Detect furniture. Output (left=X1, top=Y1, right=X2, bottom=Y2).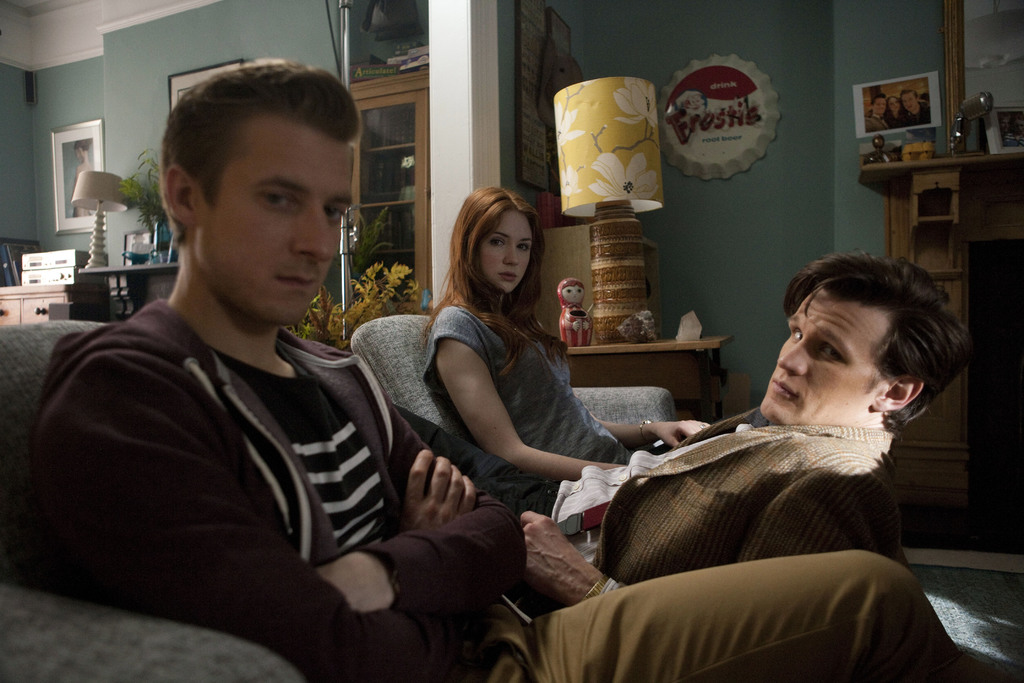
(left=76, top=261, right=178, bottom=316).
